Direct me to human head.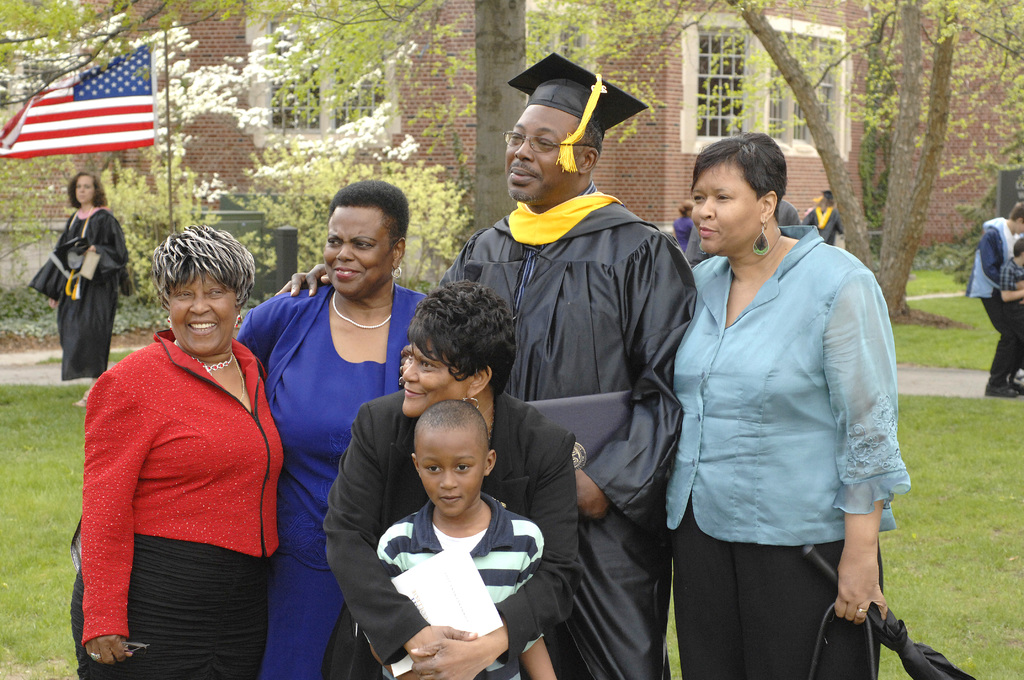
Direction: rect(409, 400, 499, 518).
